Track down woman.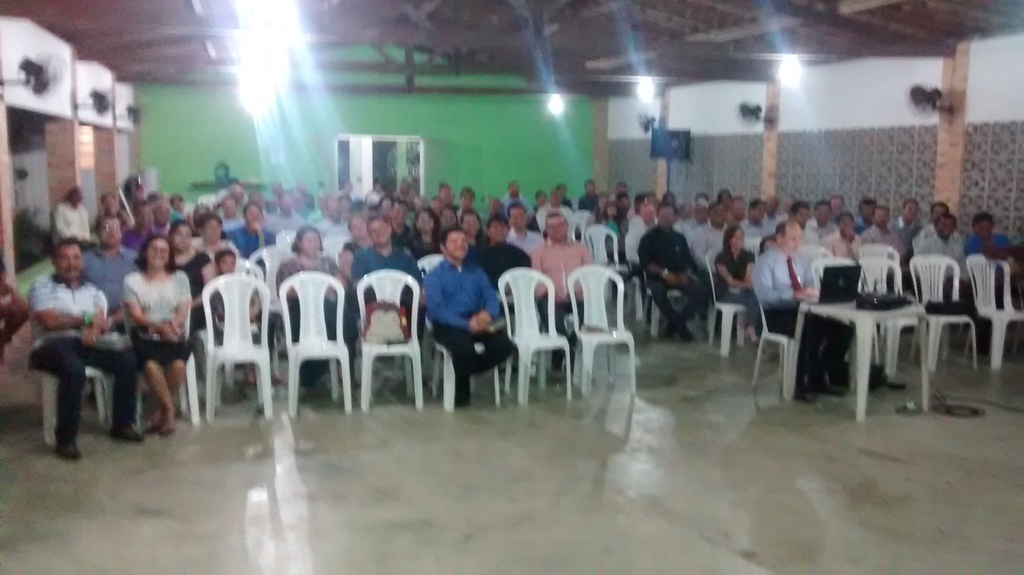
Tracked to 966/212/1017/260.
